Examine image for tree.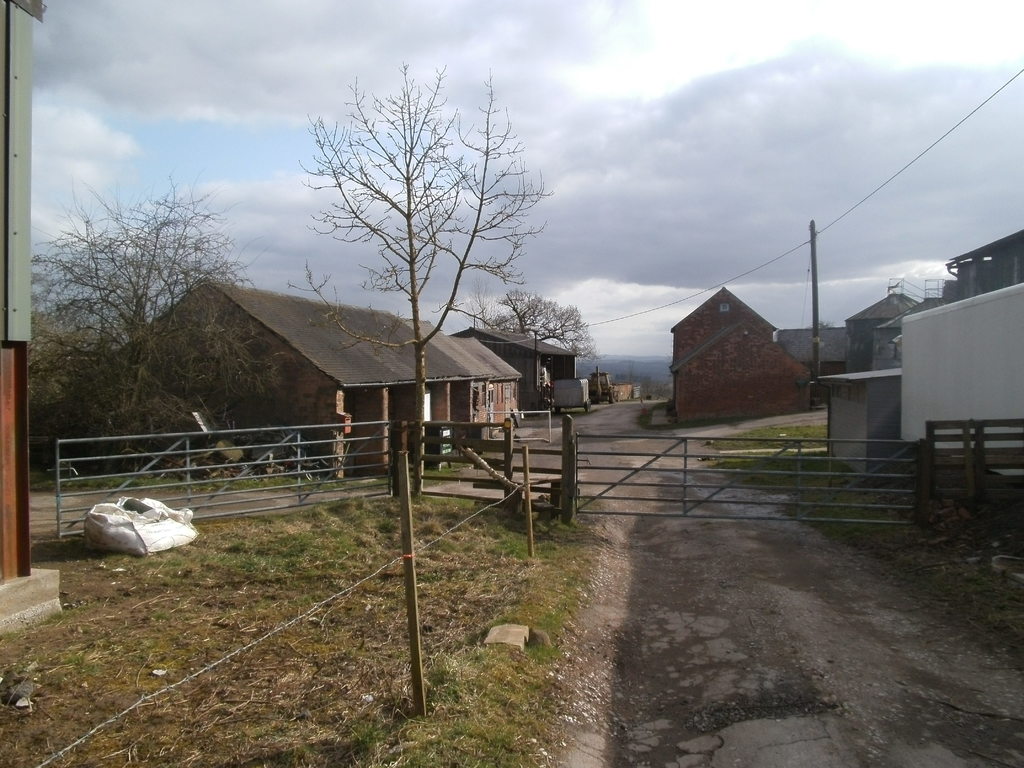
Examination result: 17,182,293,485.
